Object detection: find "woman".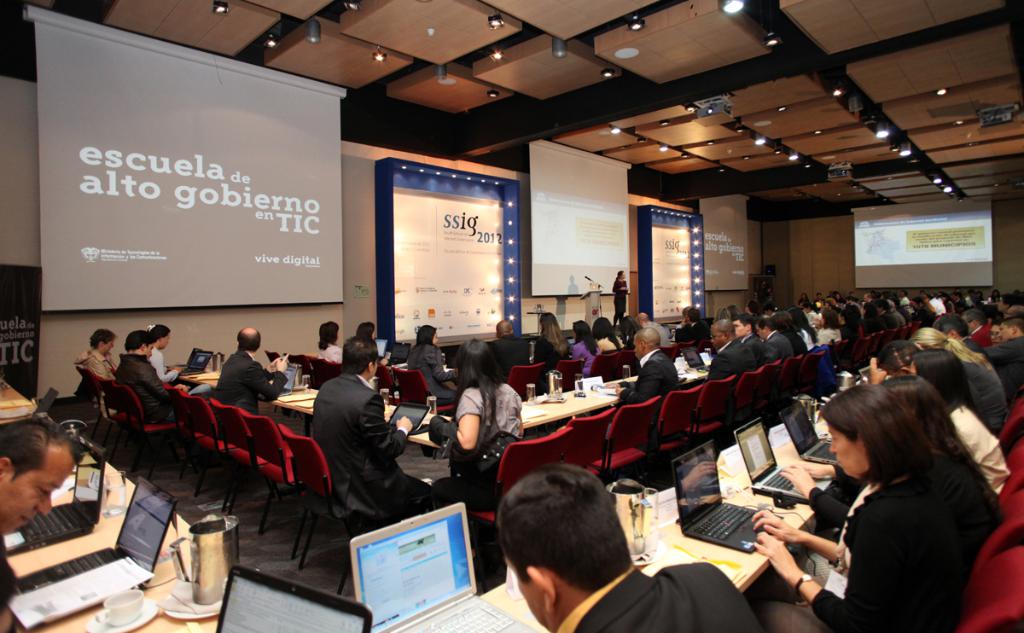
x1=905 y1=347 x2=1010 y2=494.
